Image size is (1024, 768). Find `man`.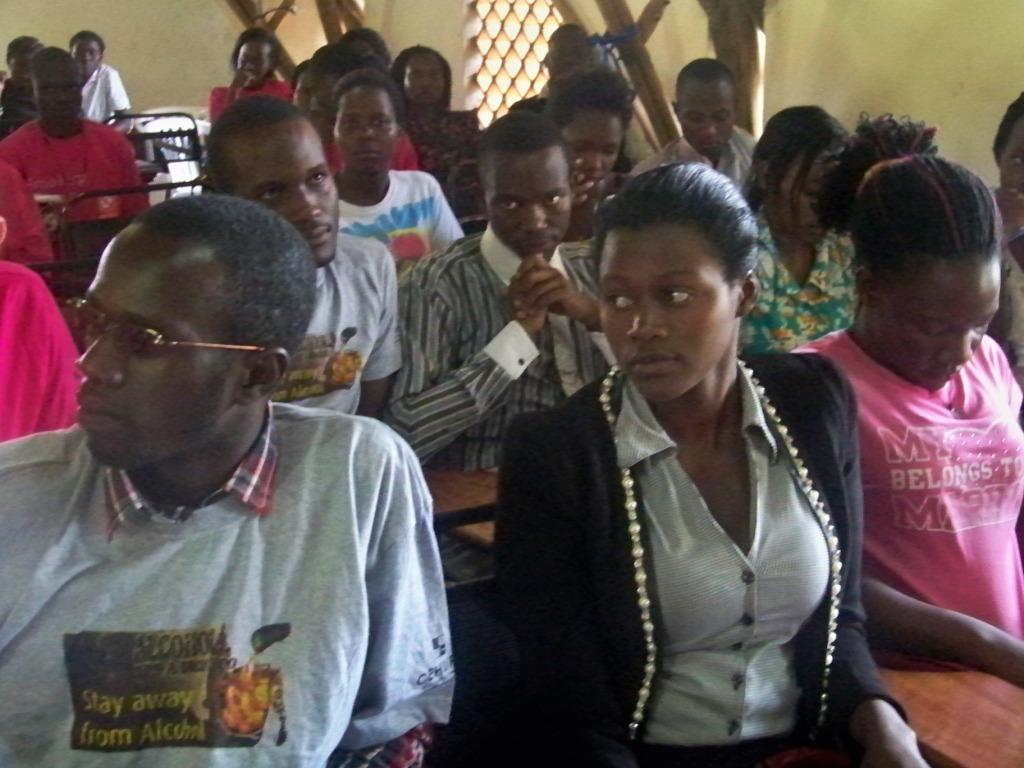
[x1=67, y1=31, x2=137, y2=124].
